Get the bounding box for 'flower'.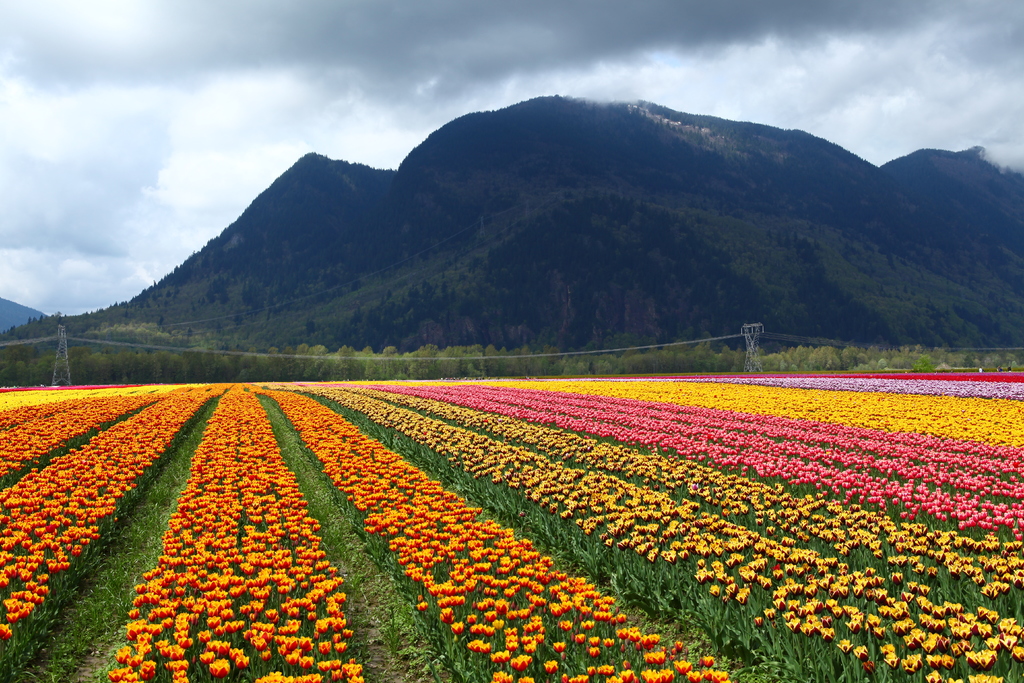
{"x1": 506, "y1": 654, "x2": 535, "y2": 670}.
